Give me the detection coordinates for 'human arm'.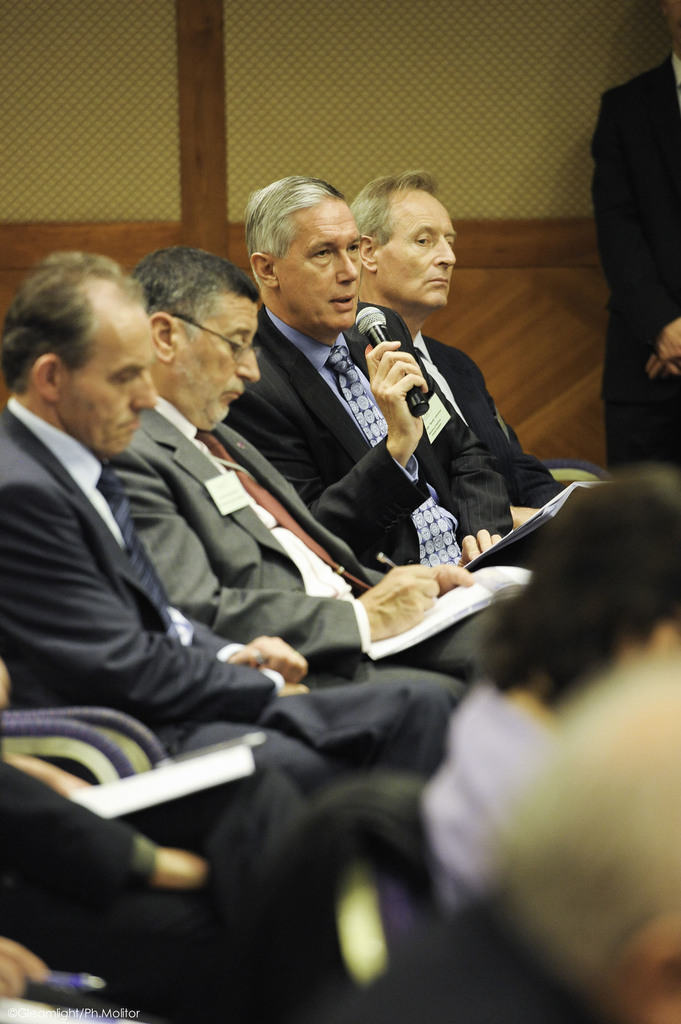
<bbox>8, 462, 323, 735</bbox>.
